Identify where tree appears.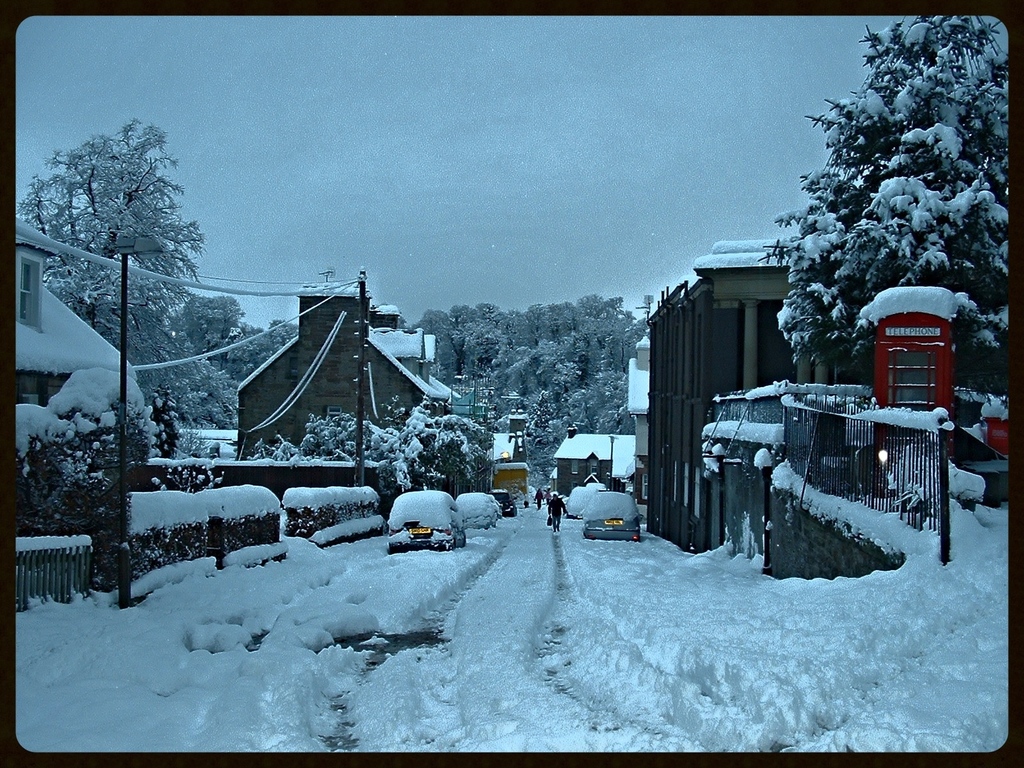
Appears at bbox=(763, 16, 1012, 408).
